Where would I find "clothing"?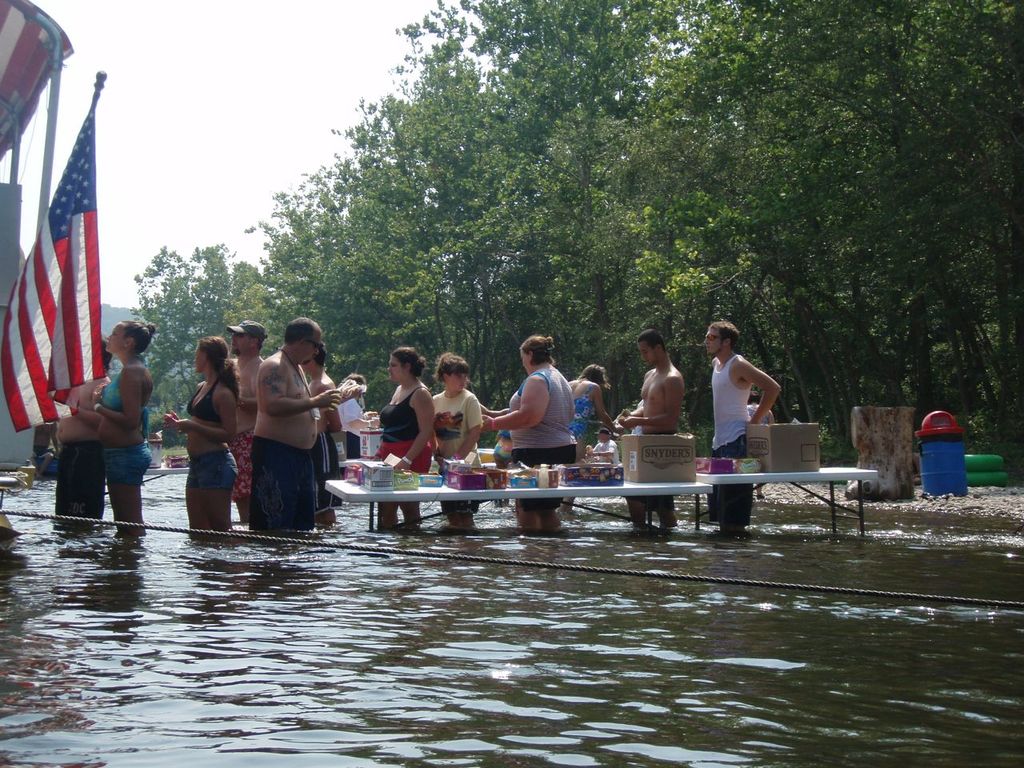
At [left=102, top=353, right=150, bottom=439].
